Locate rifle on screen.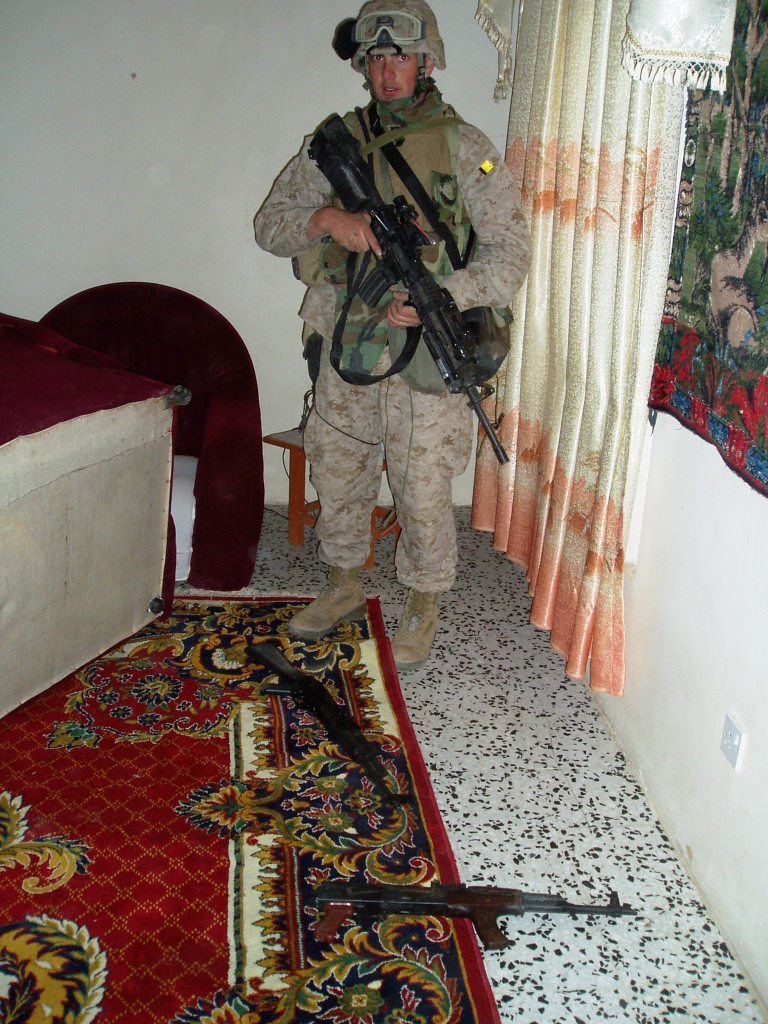
On screen at [303,109,509,463].
